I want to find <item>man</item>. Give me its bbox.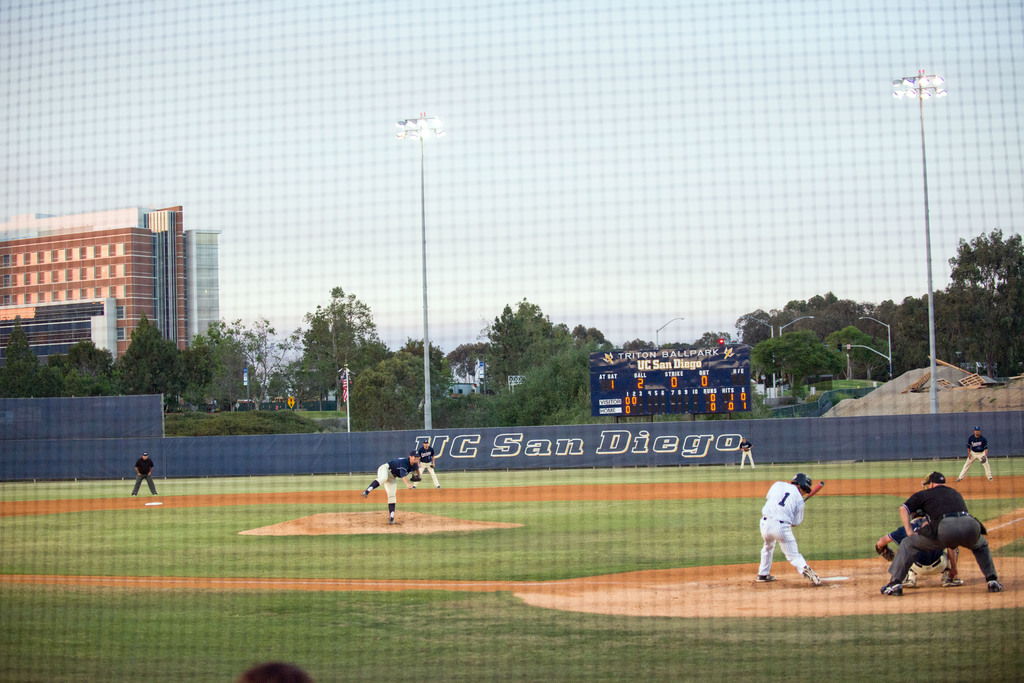
bbox=(898, 460, 1004, 608).
